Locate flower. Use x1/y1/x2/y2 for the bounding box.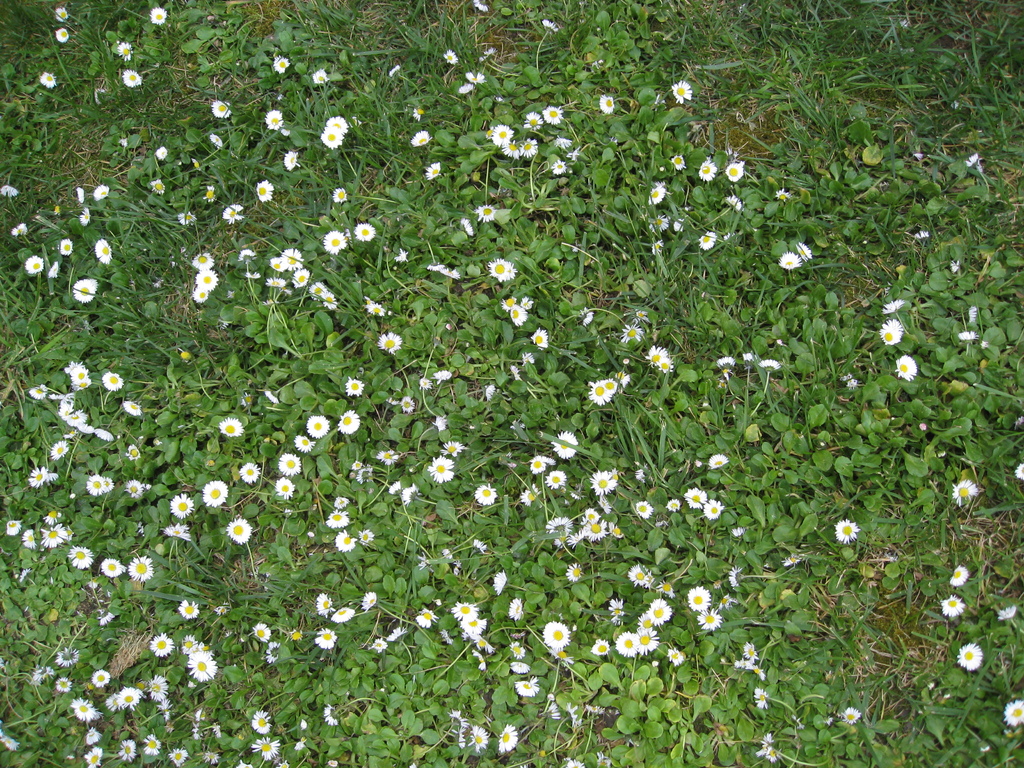
774/249/801/273.
